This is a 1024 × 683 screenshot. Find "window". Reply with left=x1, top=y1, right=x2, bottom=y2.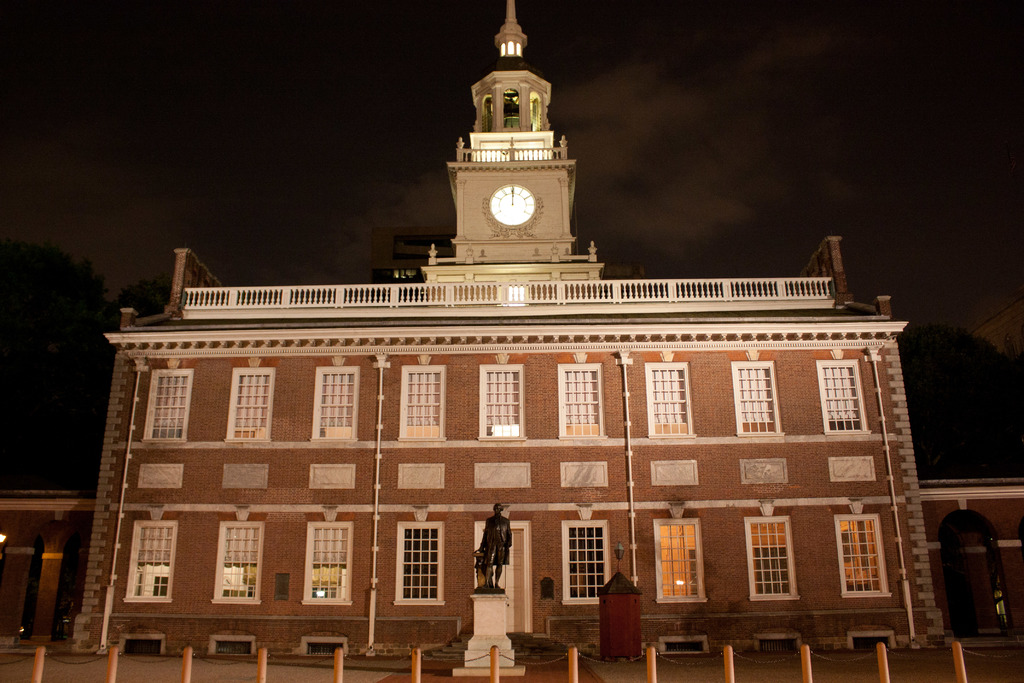
left=500, top=43, right=504, bottom=56.
